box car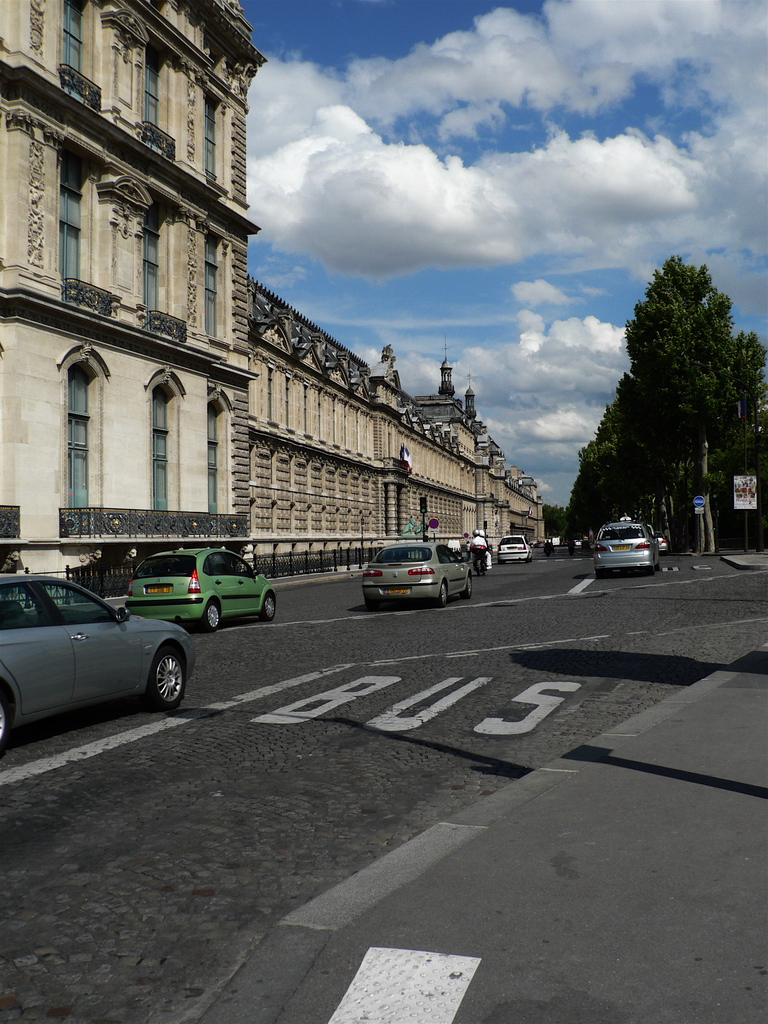
bbox=(5, 560, 191, 726)
